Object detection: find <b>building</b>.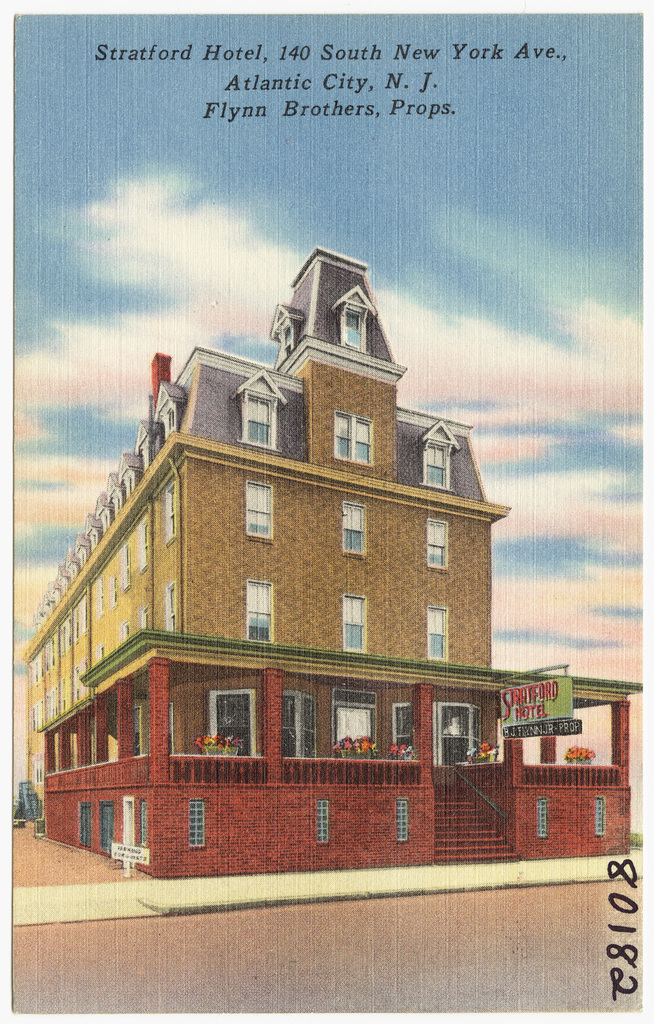
20,247,642,880.
